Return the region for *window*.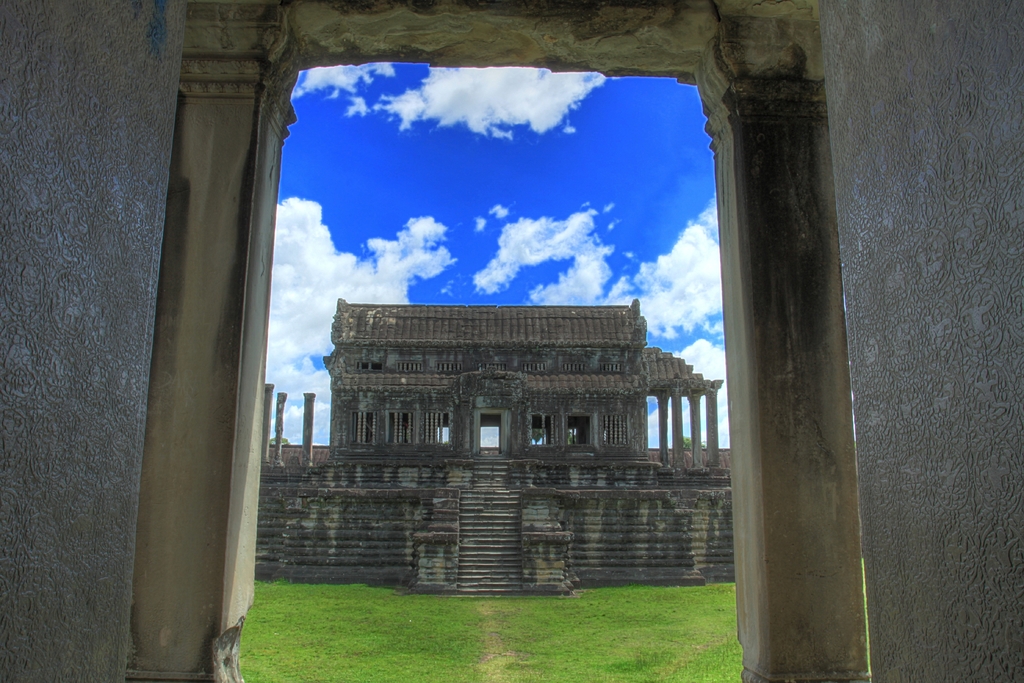
crop(388, 414, 412, 443).
